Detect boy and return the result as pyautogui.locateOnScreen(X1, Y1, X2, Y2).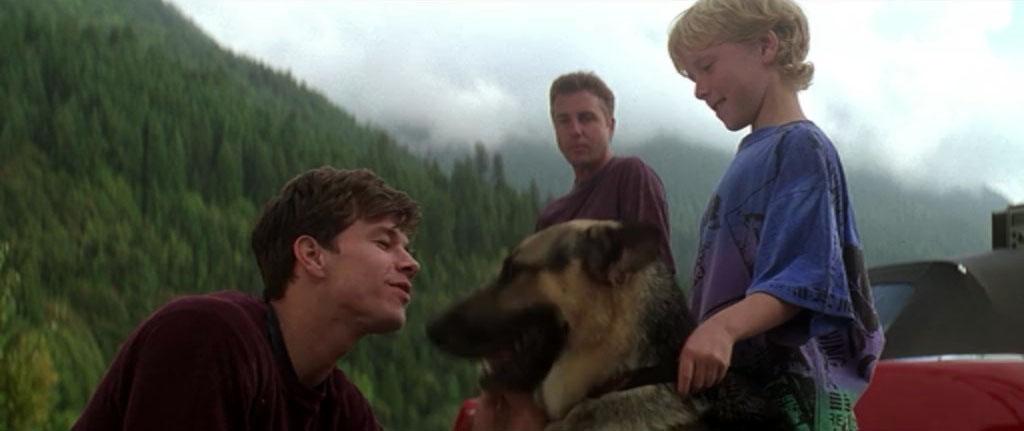
pyautogui.locateOnScreen(649, 0, 878, 421).
